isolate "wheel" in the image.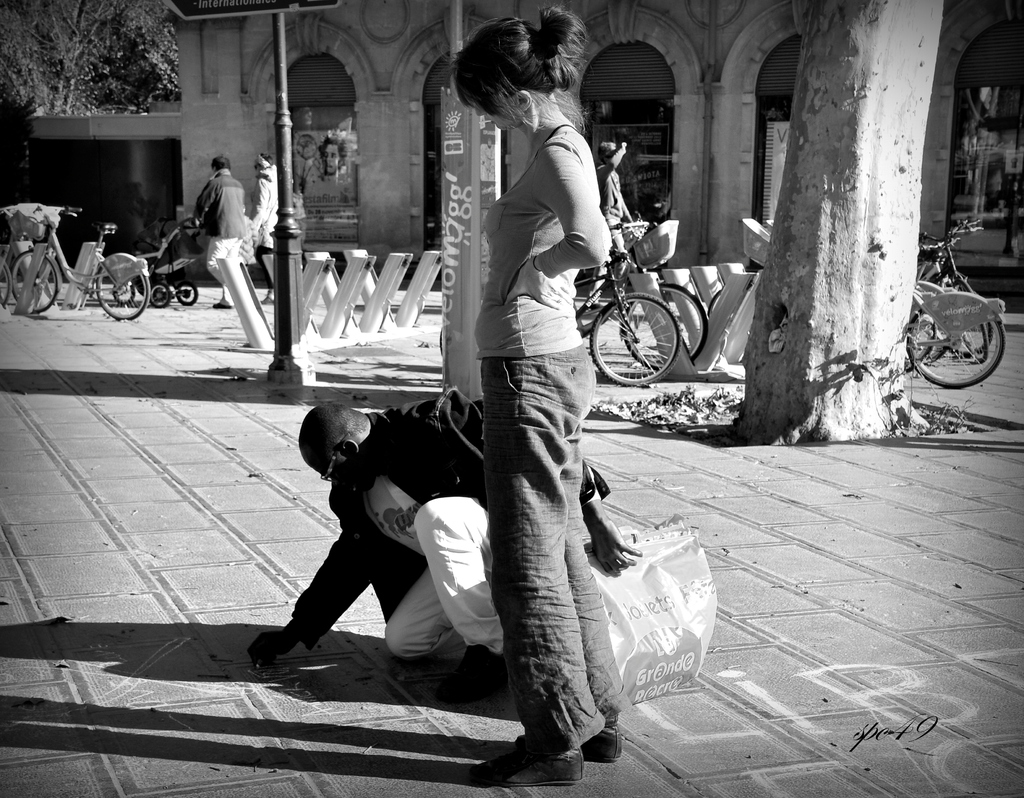
Isolated region: bbox=(149, 283, 174, 305).
